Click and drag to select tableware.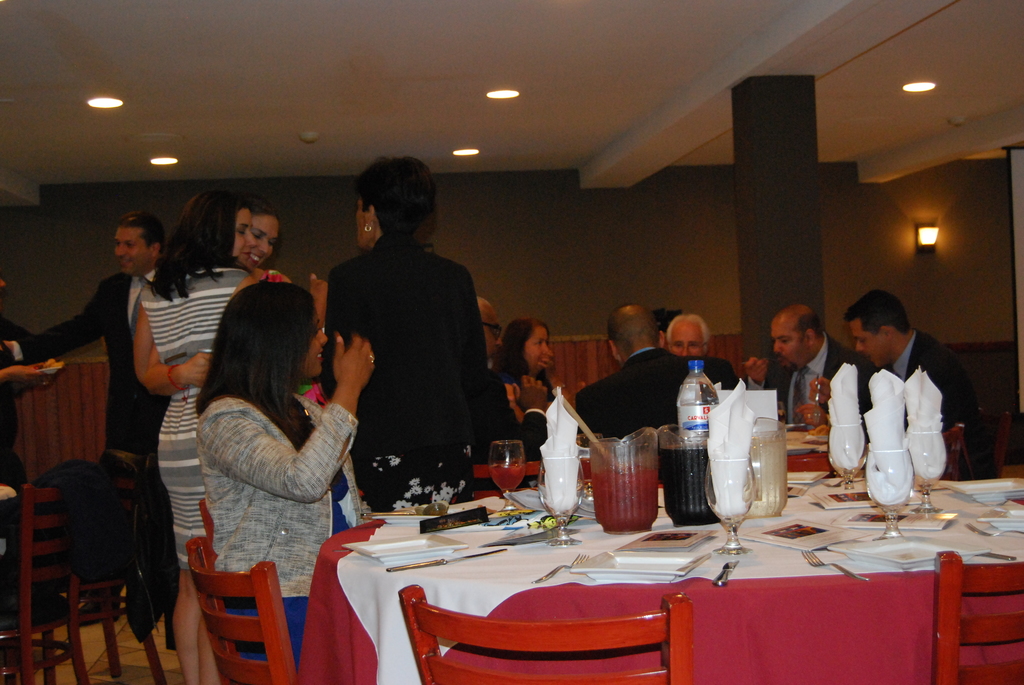
Selection: bbox=(536, 448, 590, 544).
